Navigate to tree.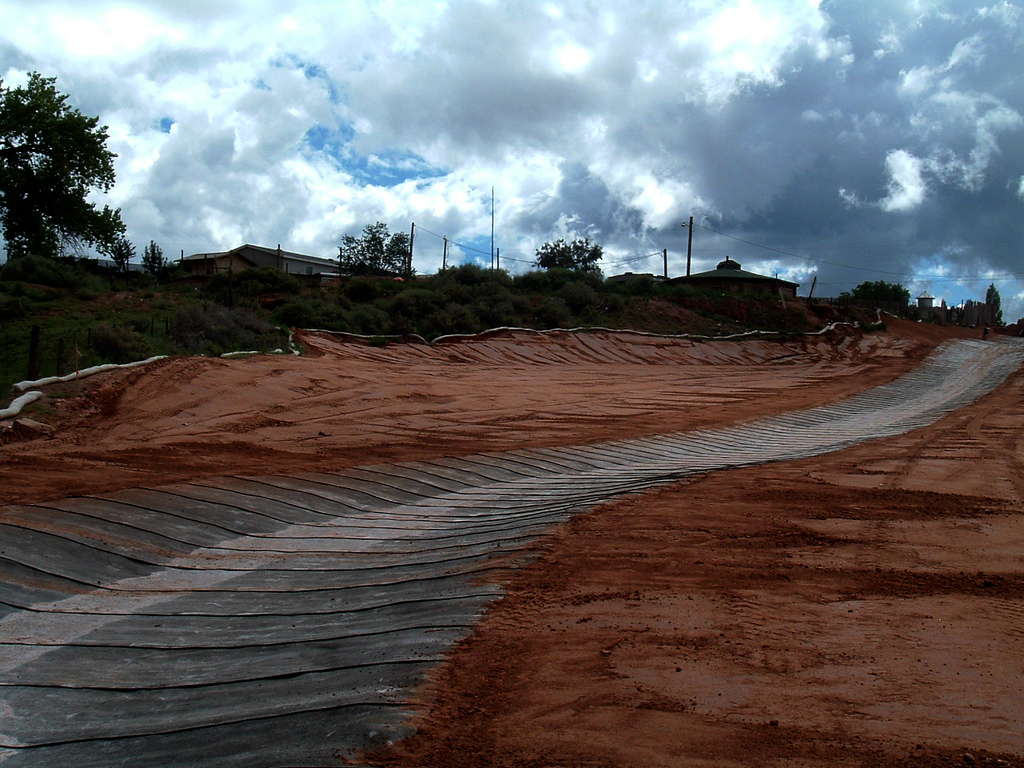
Navigation target: [left=6, top=58, right=124, bottom=290].
